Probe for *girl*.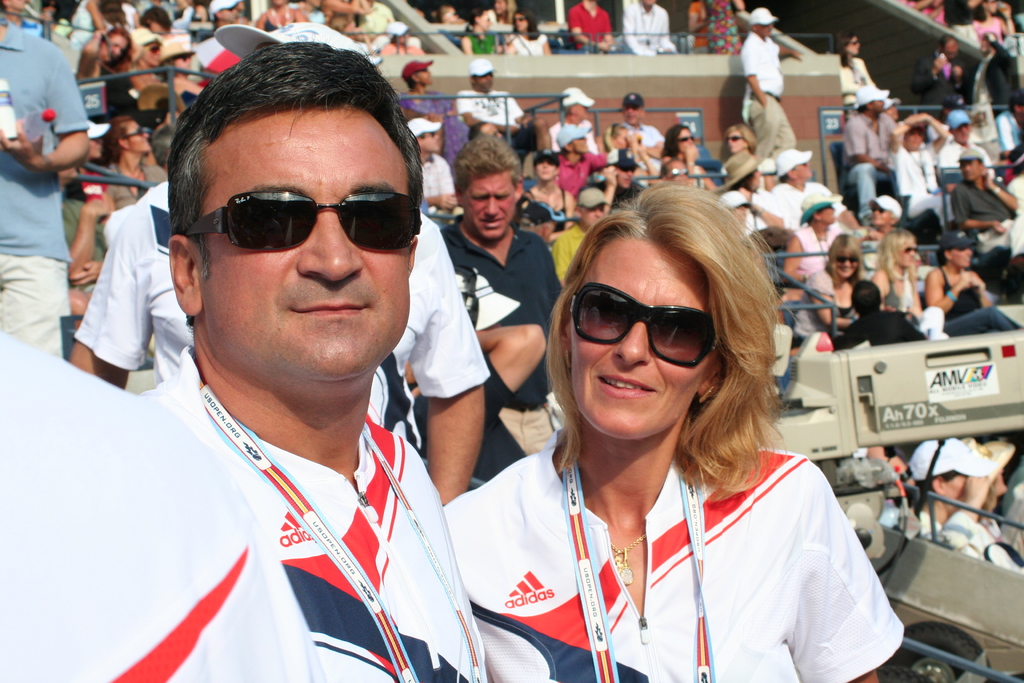
Probe result: box(524, 144, 580, 247).
